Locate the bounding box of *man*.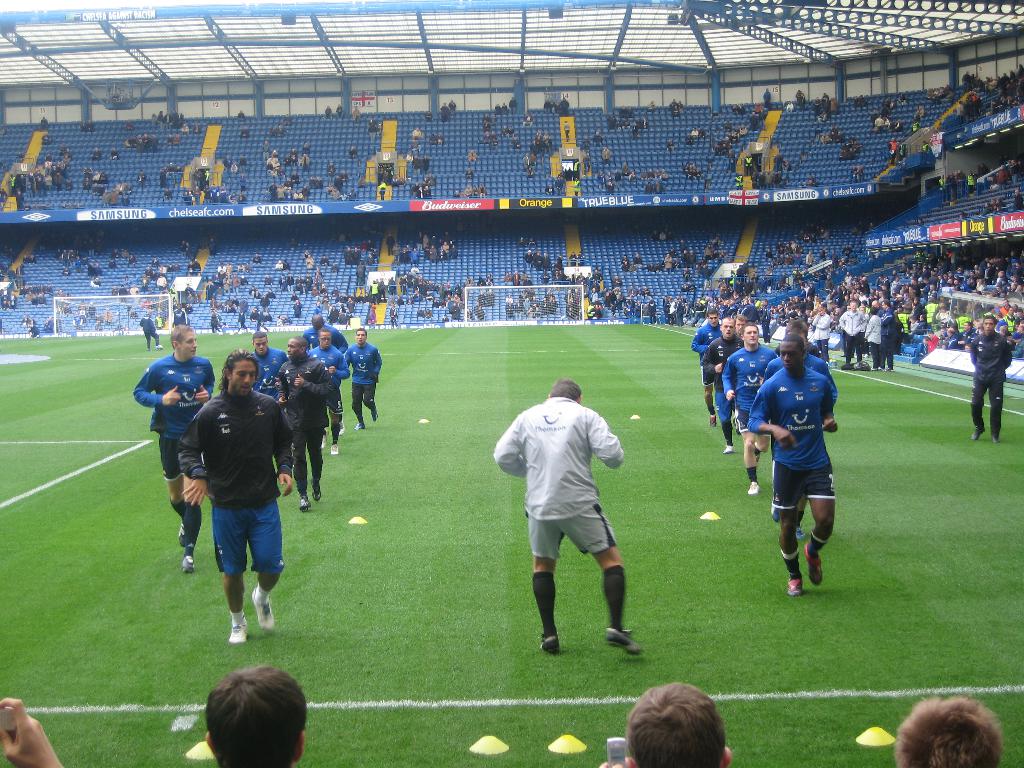
Bounding box: rect(765, 317, 835, 403).
